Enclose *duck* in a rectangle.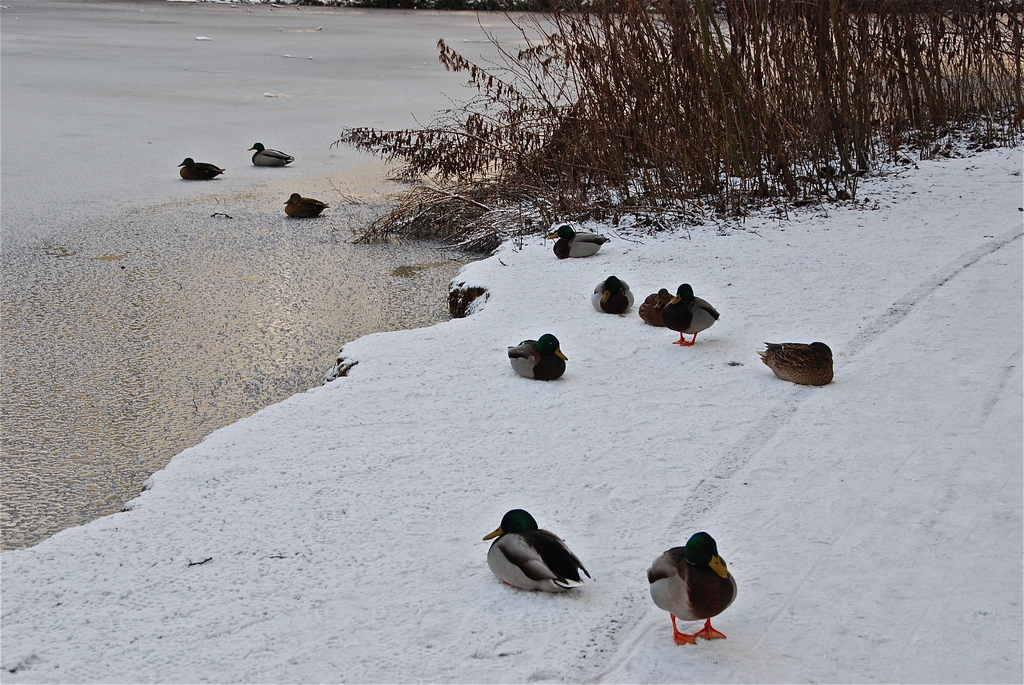
bbox(284, 193, 328, 218).
